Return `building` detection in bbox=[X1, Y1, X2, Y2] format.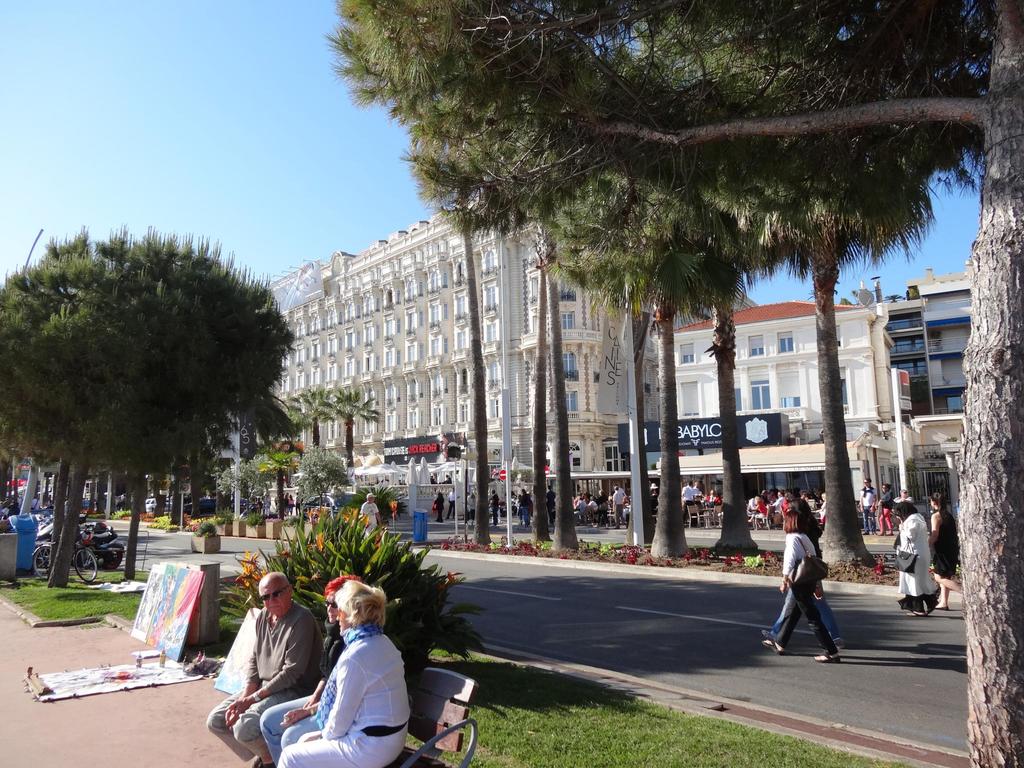
bbox=[637, 302, 883, 548].
